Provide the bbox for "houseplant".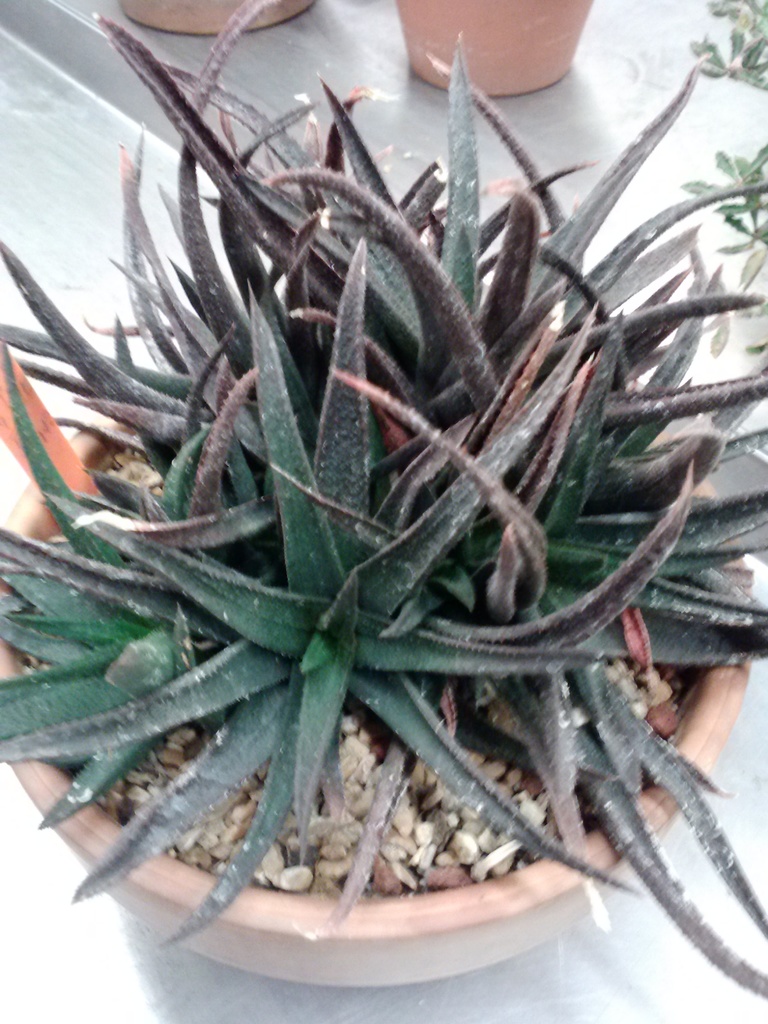
<box>396,0,602,95</box>.
